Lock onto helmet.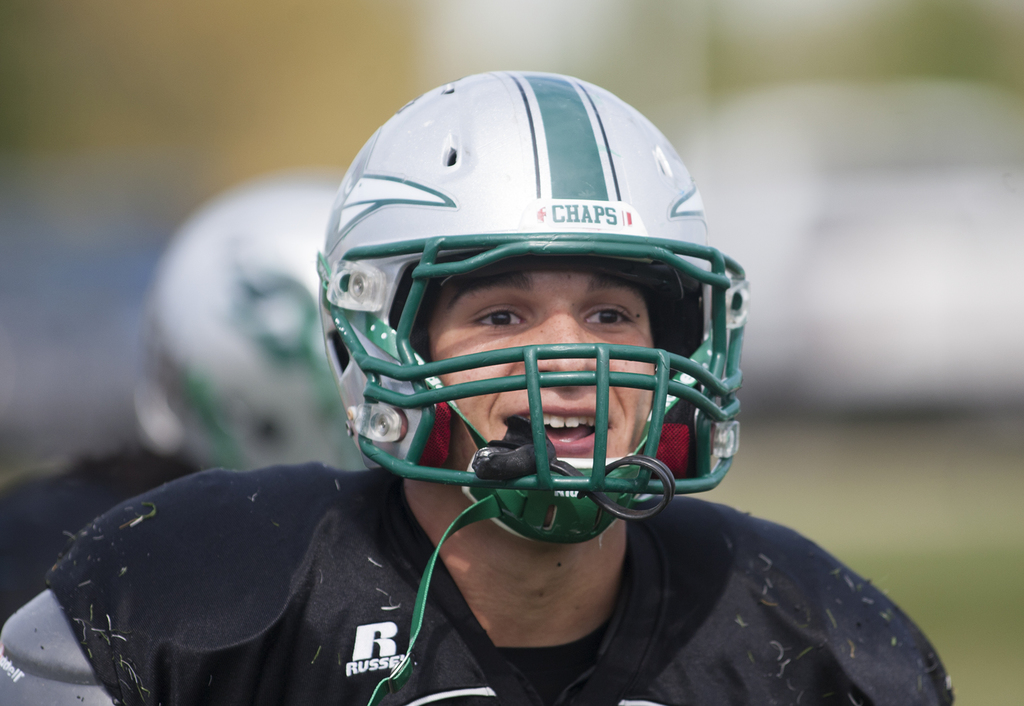
Locked: pyautogui.locateOnScreen(310, 65, 749, 705).
